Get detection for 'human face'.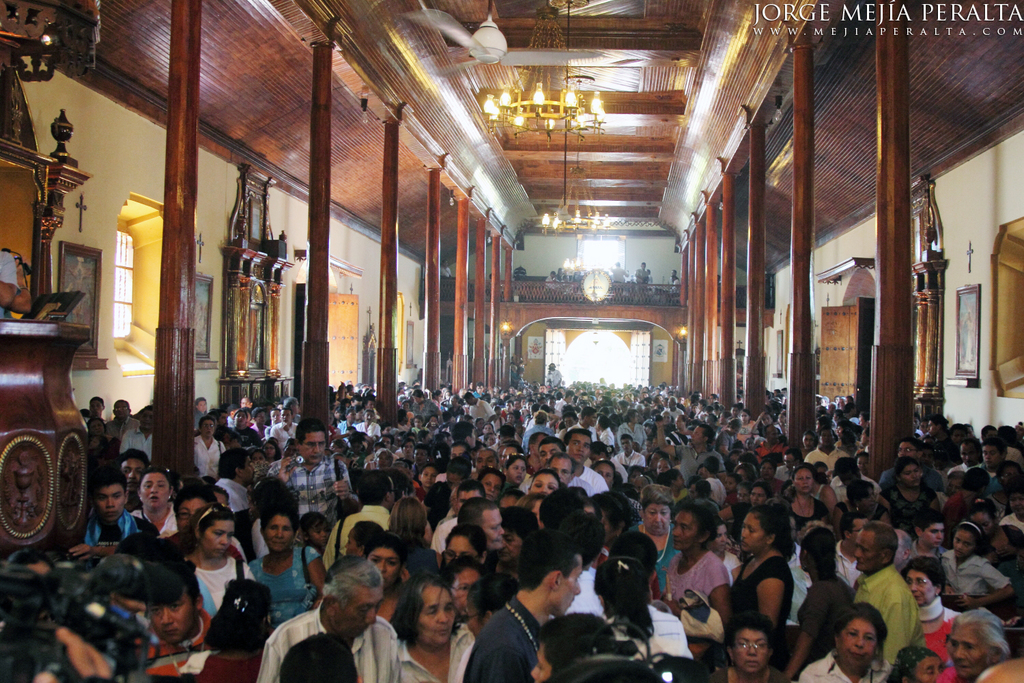
Detection: bbox=[507, 457, 524, 485].
